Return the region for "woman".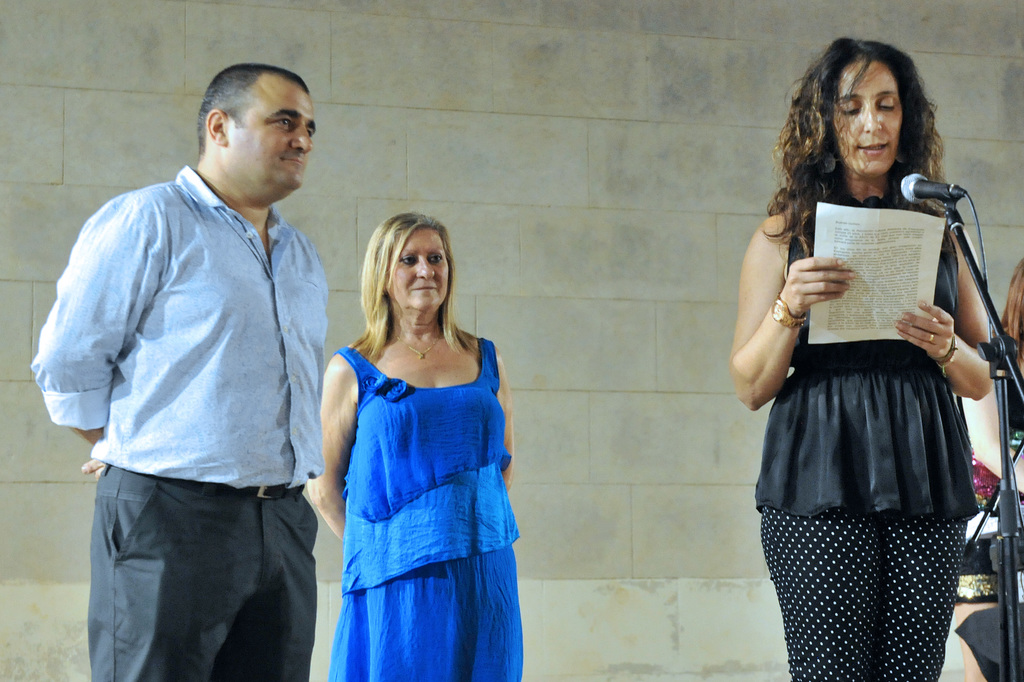
BBox(298, 214, 547, 681).
